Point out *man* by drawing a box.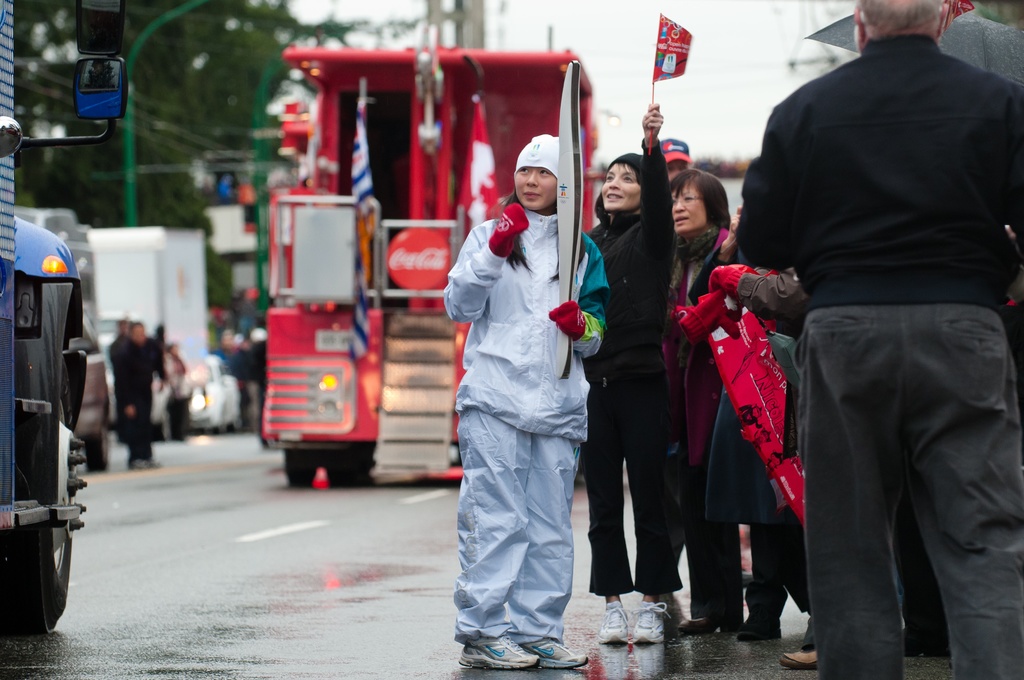
(x1=747, y1=0, x2=1011, y2=679).
